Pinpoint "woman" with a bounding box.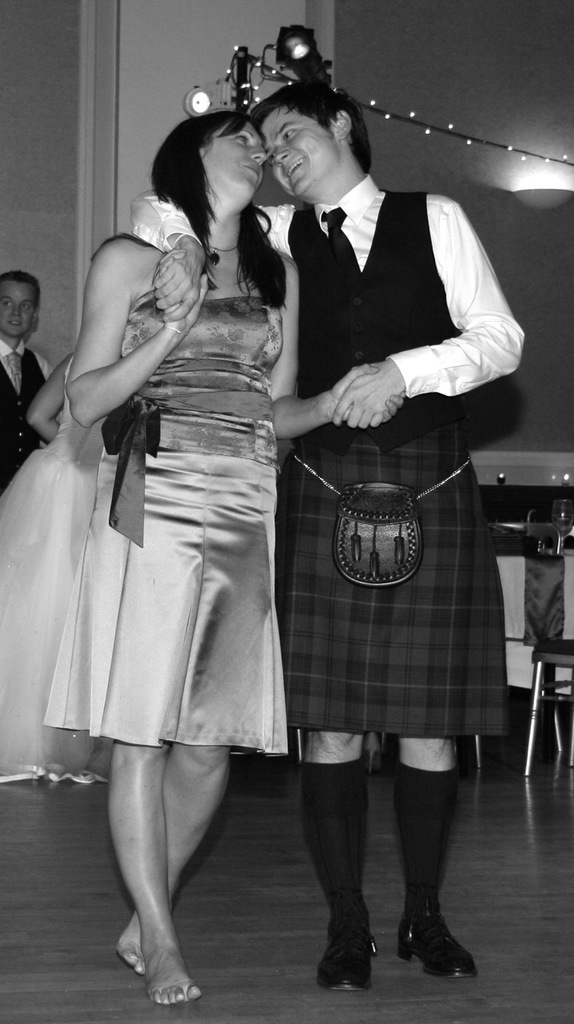
[x1=0, y1=336, x2=133, y2=788].
